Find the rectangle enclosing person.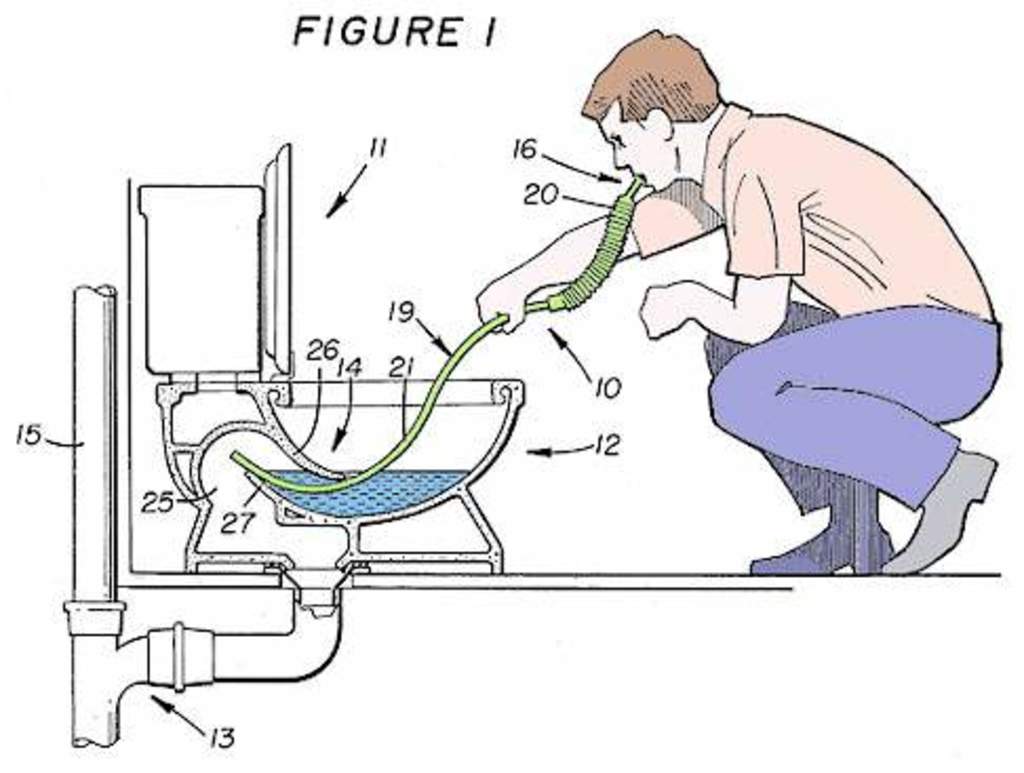
582 32 1001 573.
